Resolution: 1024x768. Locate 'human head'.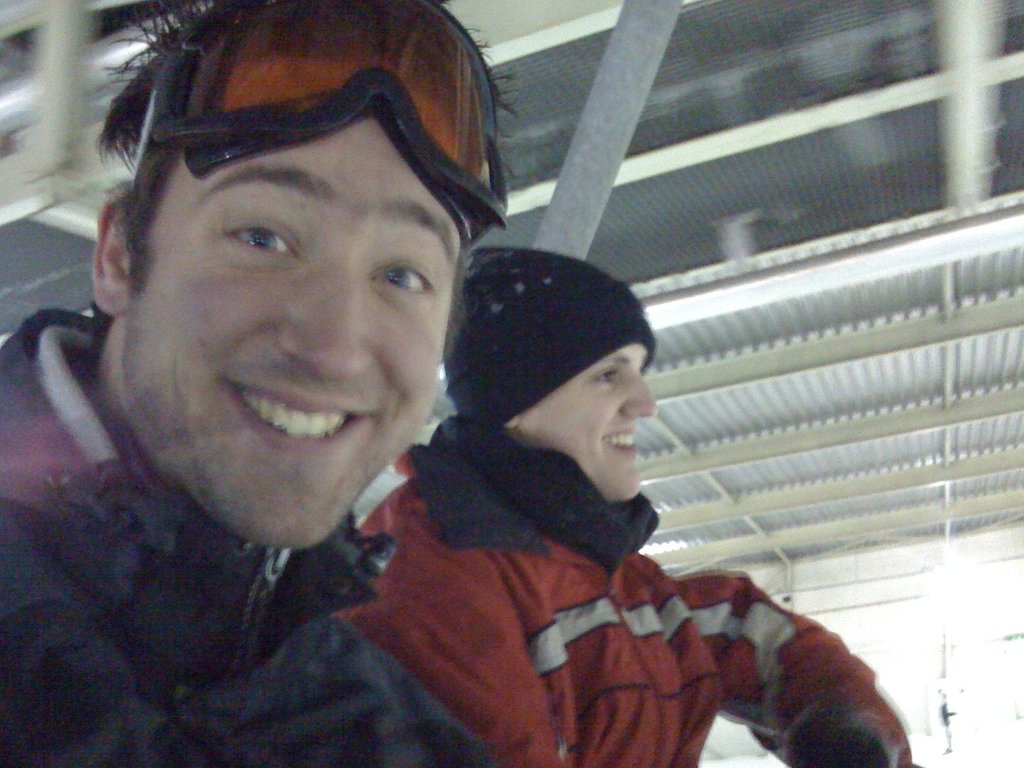
bbox=(442, 250, 657, 504).
